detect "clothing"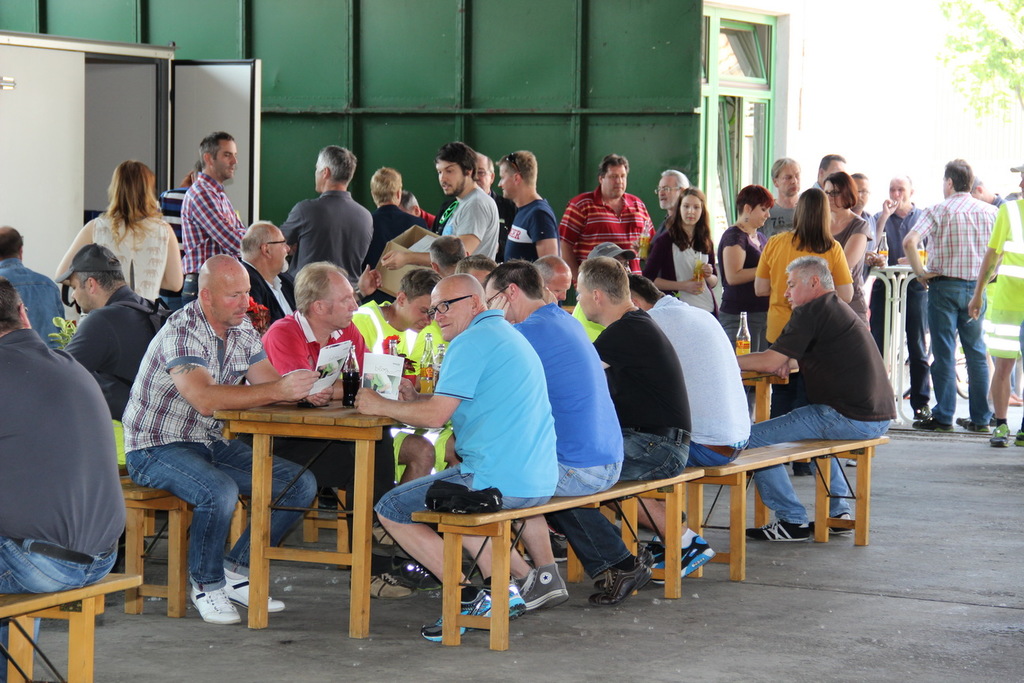
{"left": 750, "top": 292, "right": 902, "bottom": 527}
